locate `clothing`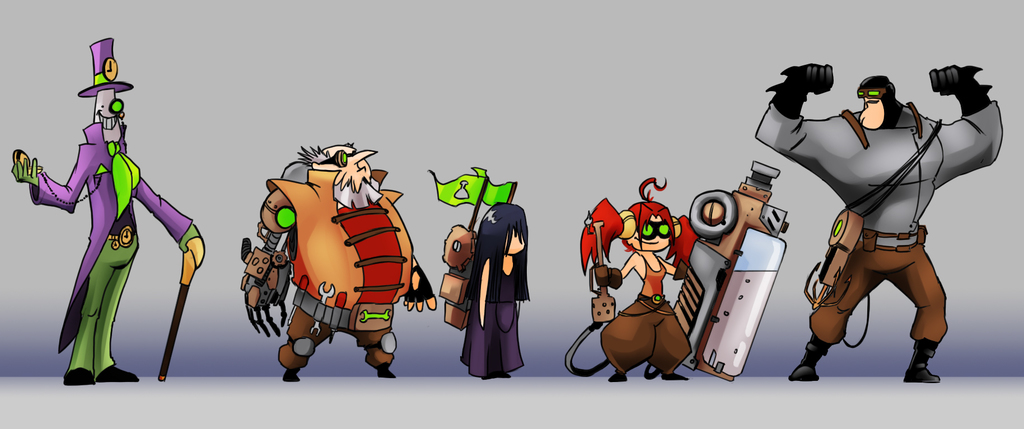
pyautogui.locateOnScreen(460, 258, 527, 376)
